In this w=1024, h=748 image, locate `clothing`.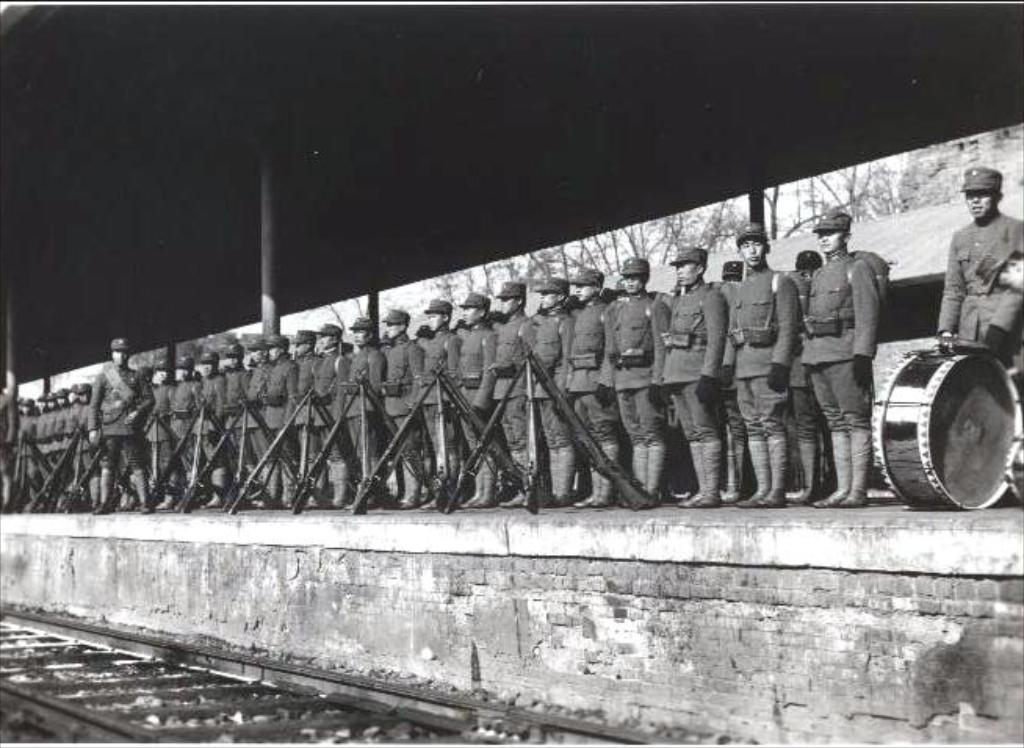
Bounding box: (left=341, top=341, right=387, bottom=471).
